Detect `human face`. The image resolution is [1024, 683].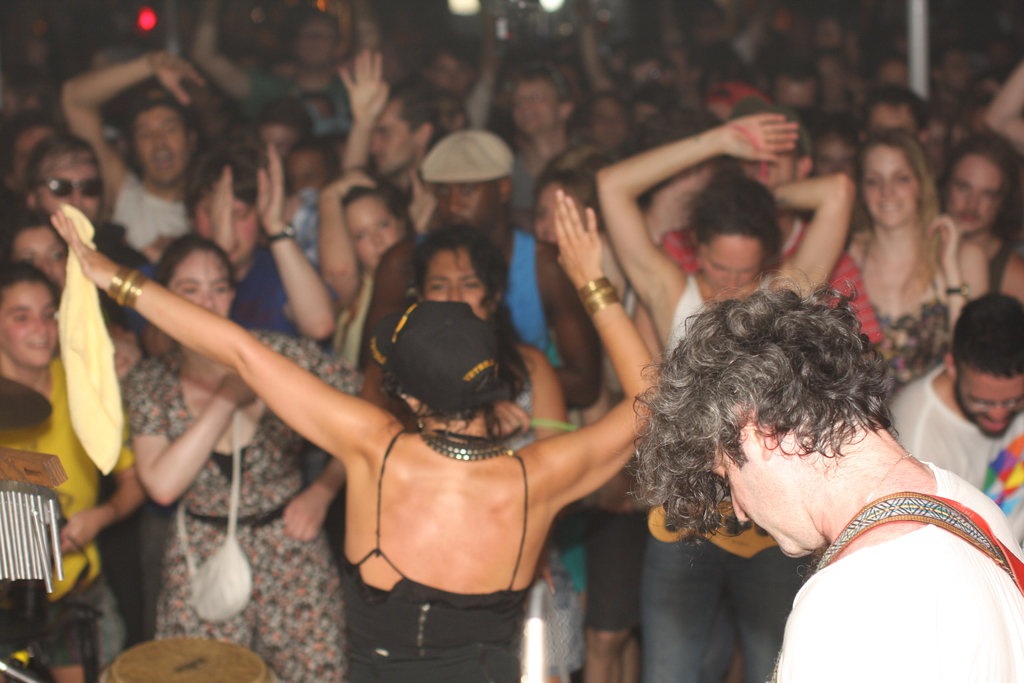
[0, 283, 57, 370].
